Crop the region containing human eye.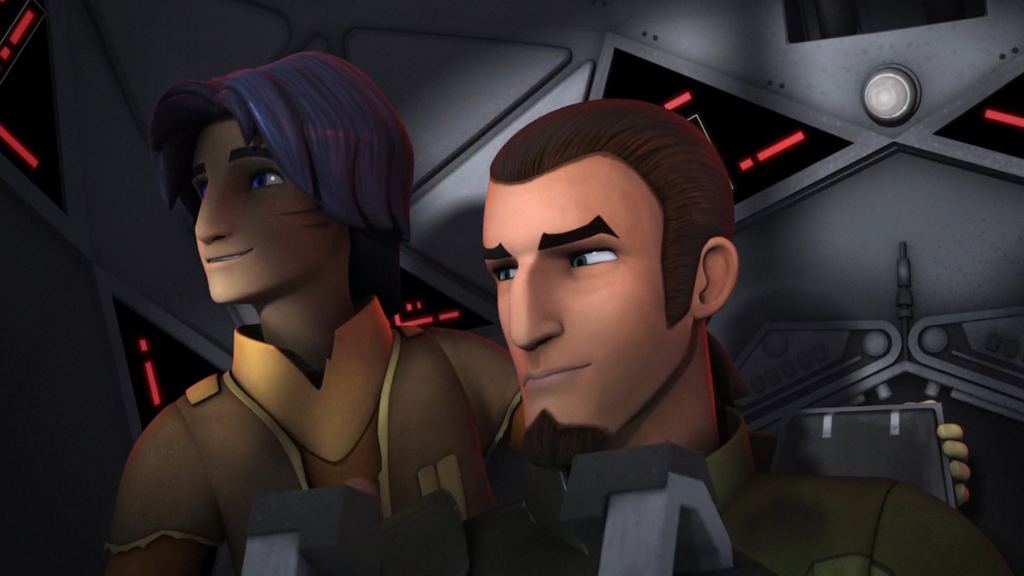
Crop region: [492, 264, 518, 289].
